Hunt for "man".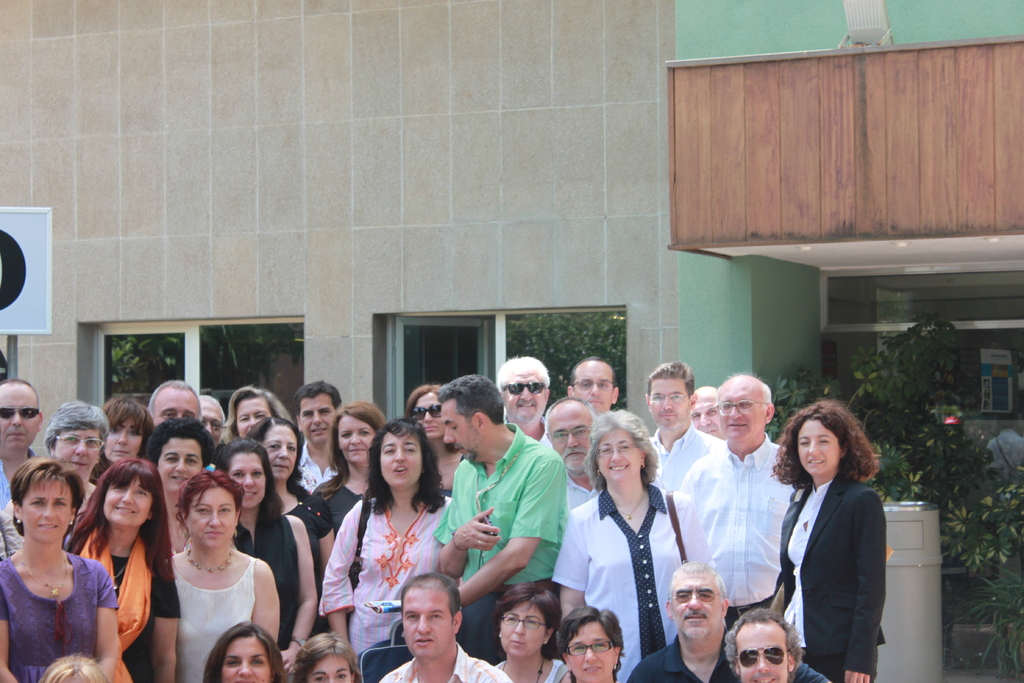
Hunted down at <region>721, 608, 808, 682</region>.
